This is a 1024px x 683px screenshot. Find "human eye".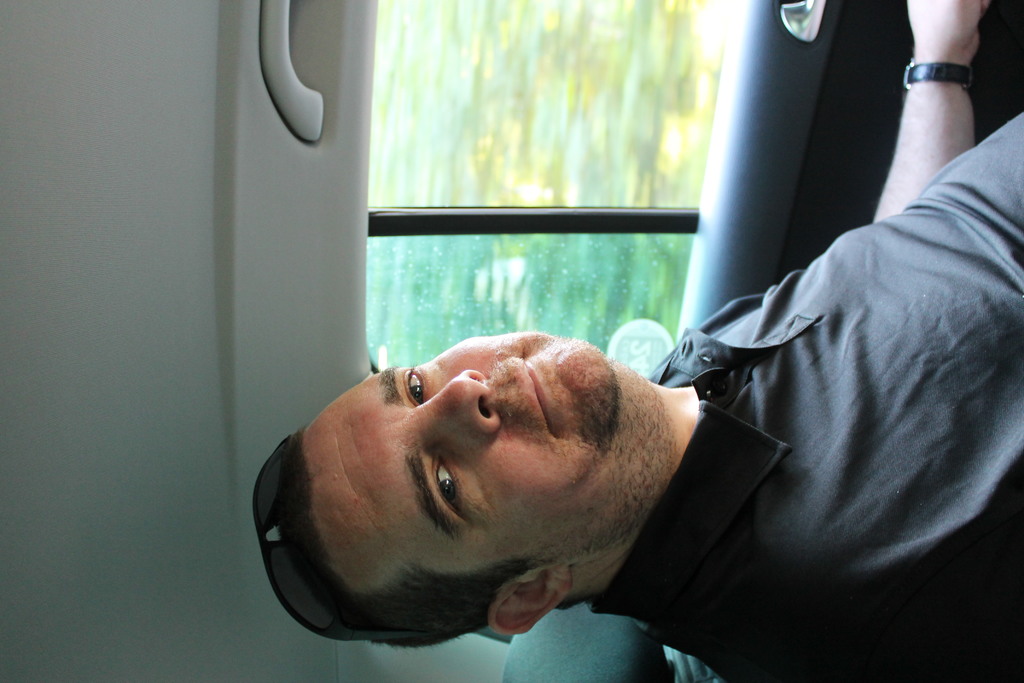
Bounding box: x1=436, y1=454, x2=458, y2=514.
